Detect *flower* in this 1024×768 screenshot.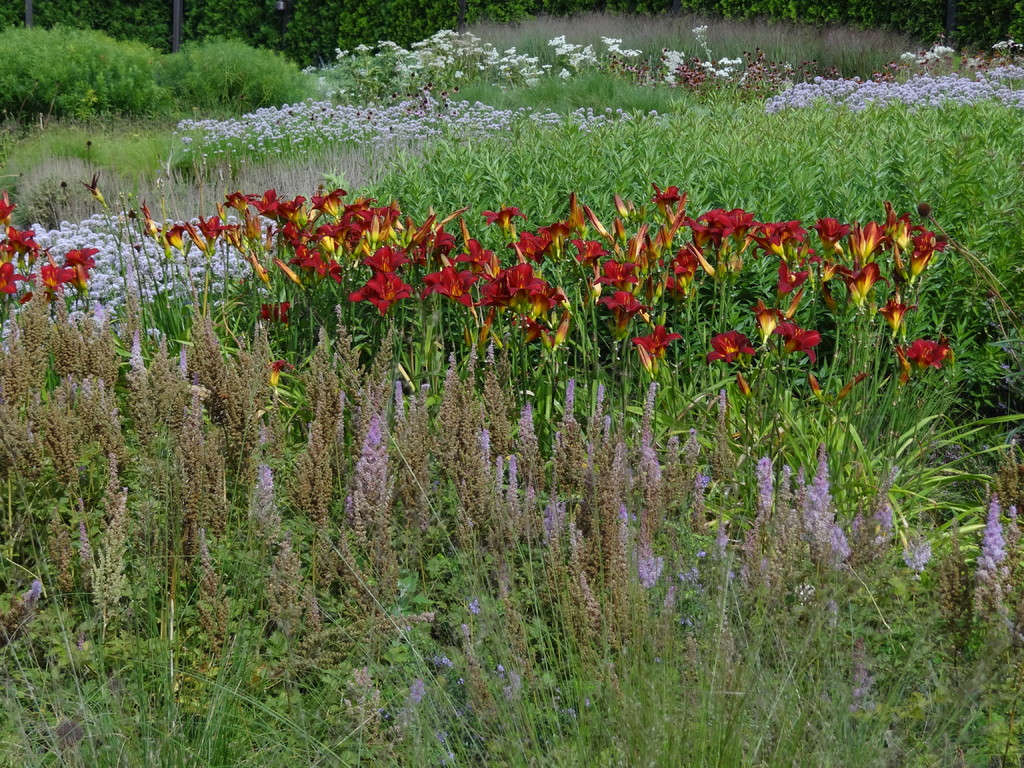
Detection: 193:216:234:255.
